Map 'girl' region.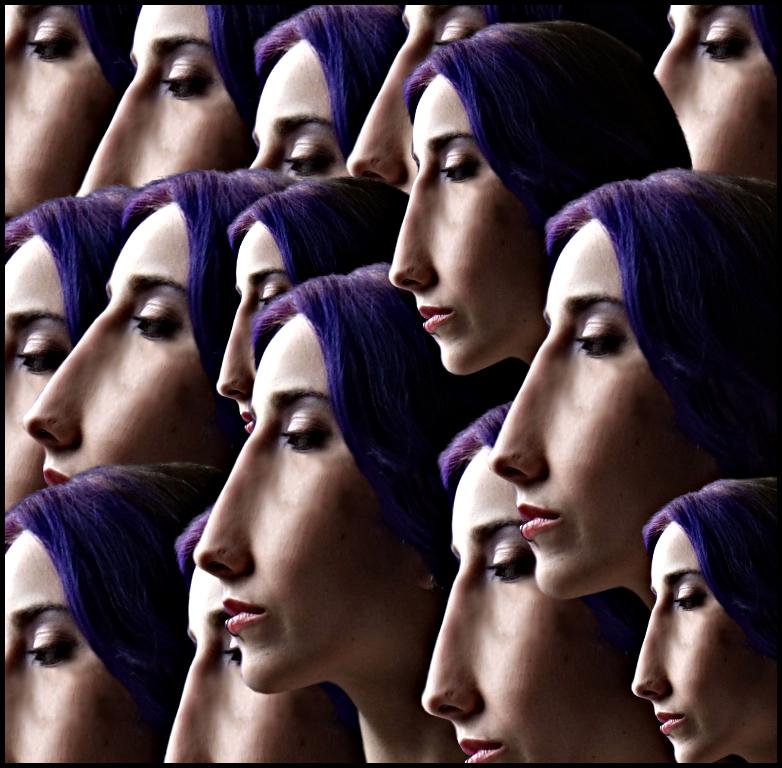
Mapped to locate(362, 0, 506, 198).
